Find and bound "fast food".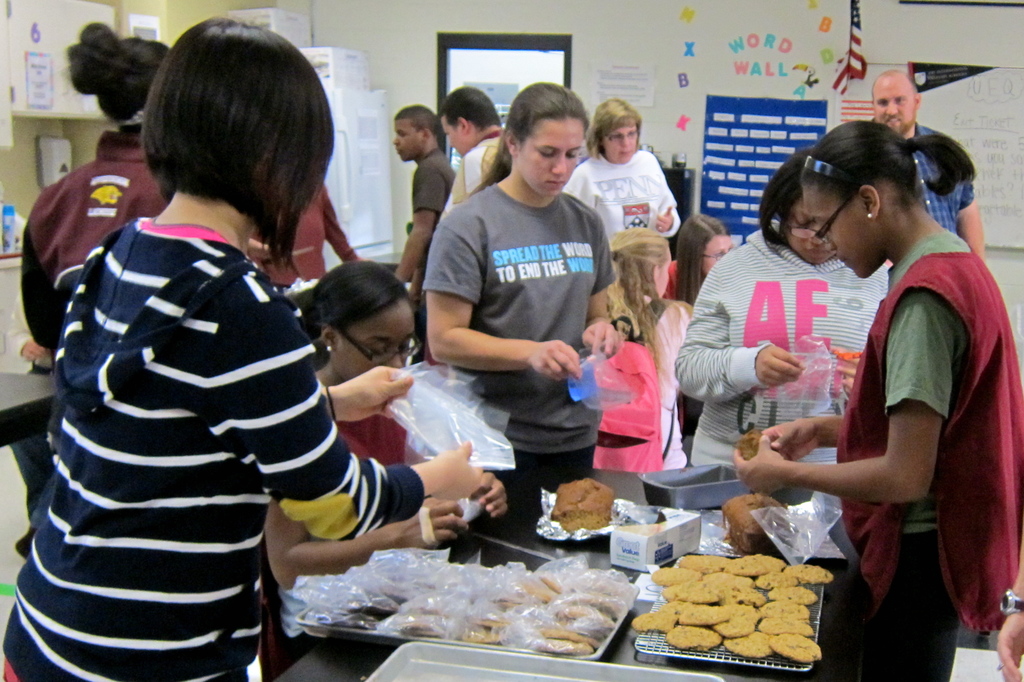
Bound: x1=399 y1=621 x2=442 y2=640.
